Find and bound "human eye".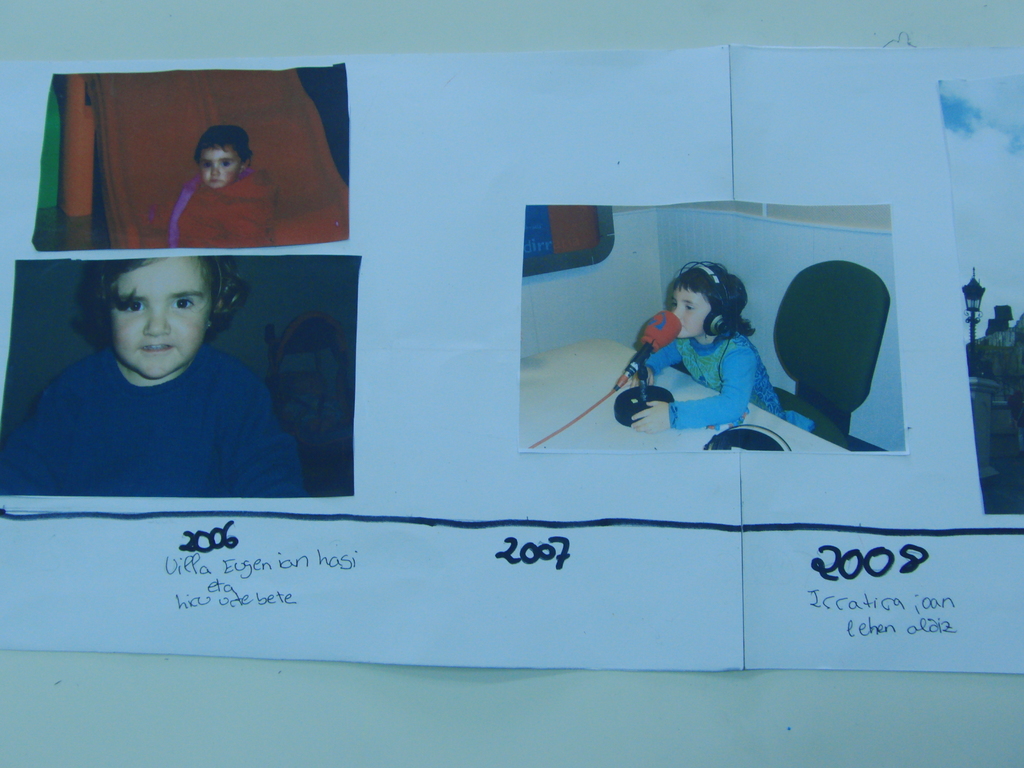
Bound: crop(116, 299, 149, 316).
